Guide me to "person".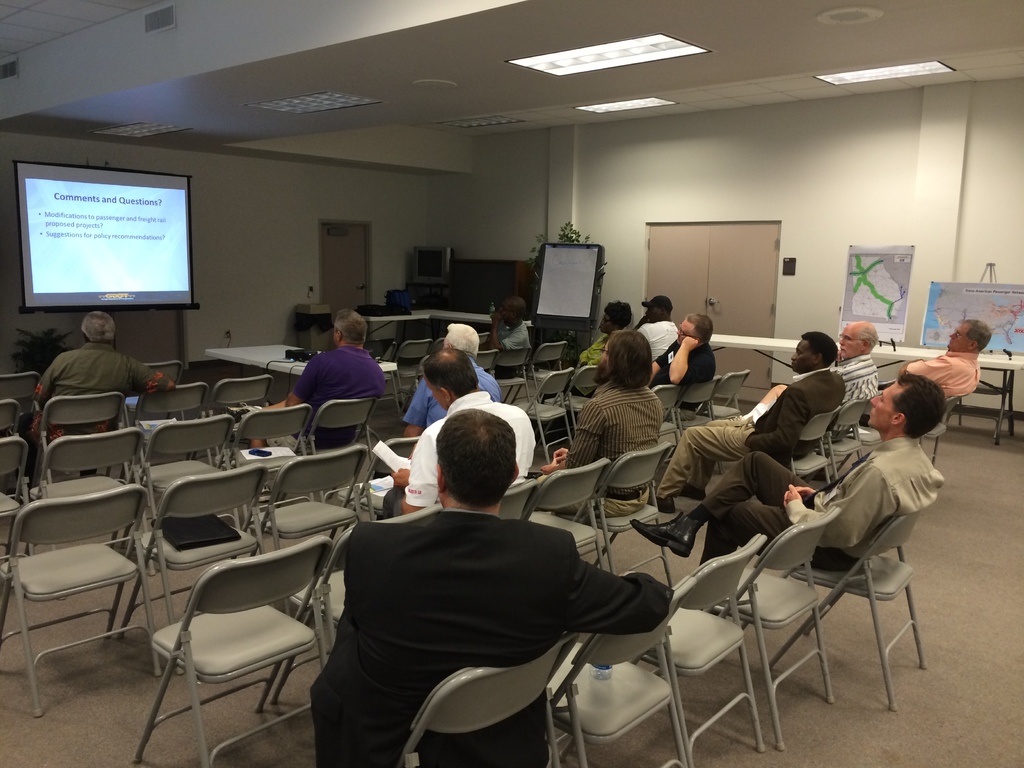
Guidance: 645:312:715:426.
